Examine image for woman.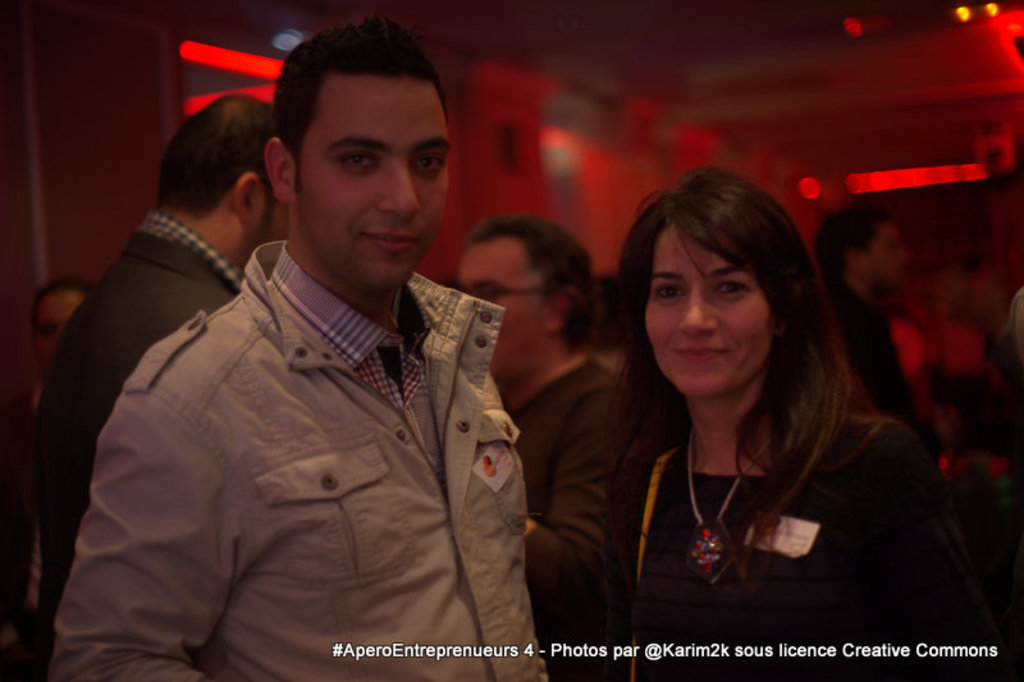
Examination result: x1=497, y1=113, x2=941, y2=631.
